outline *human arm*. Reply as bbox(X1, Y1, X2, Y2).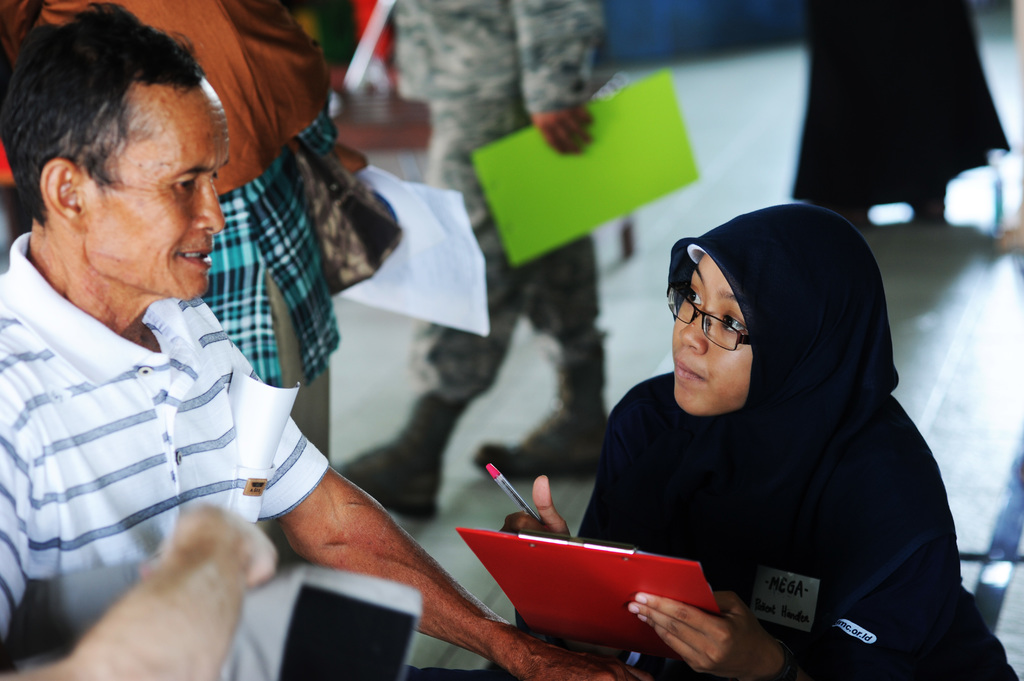
bbox(619, 461, 965, 680).
